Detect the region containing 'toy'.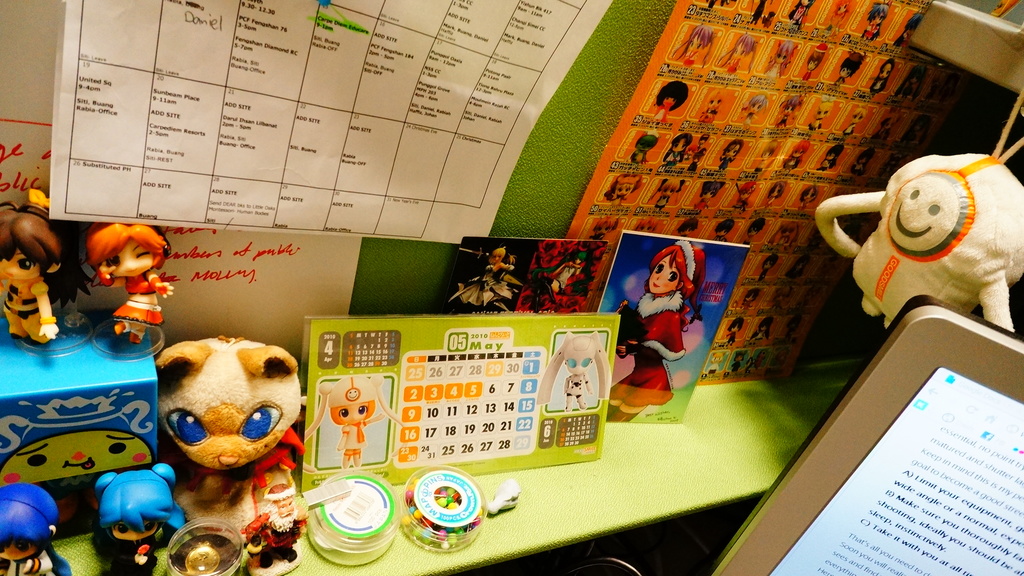
left=717, top=138, right=745, bottom=173.
